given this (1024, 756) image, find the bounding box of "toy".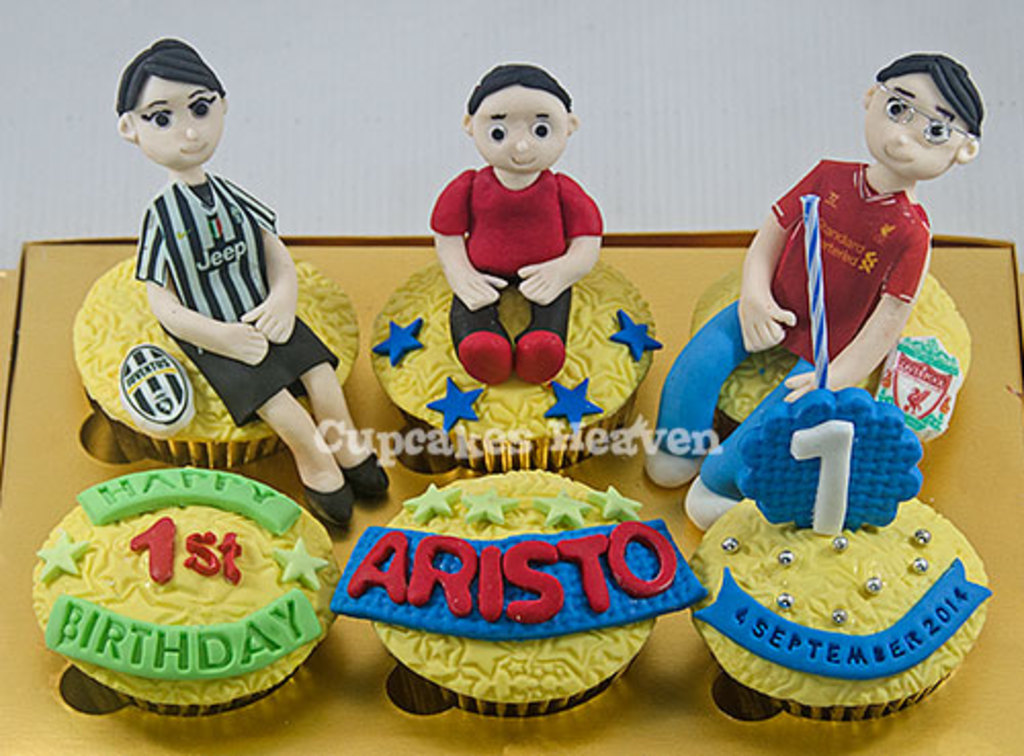
bbox=(428, 59, 608, 389).
